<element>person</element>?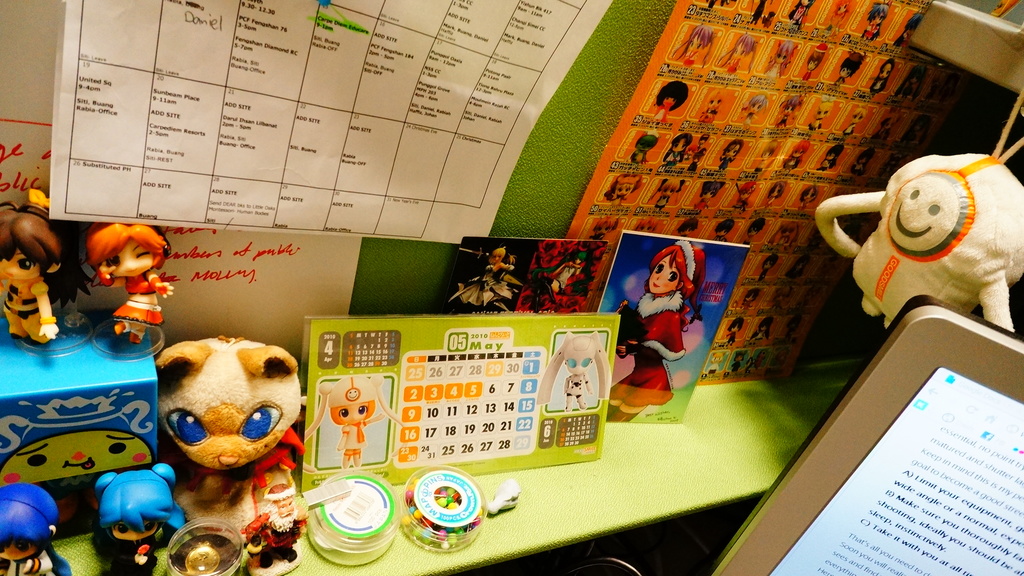
crop(308, 377, 403, 468)
